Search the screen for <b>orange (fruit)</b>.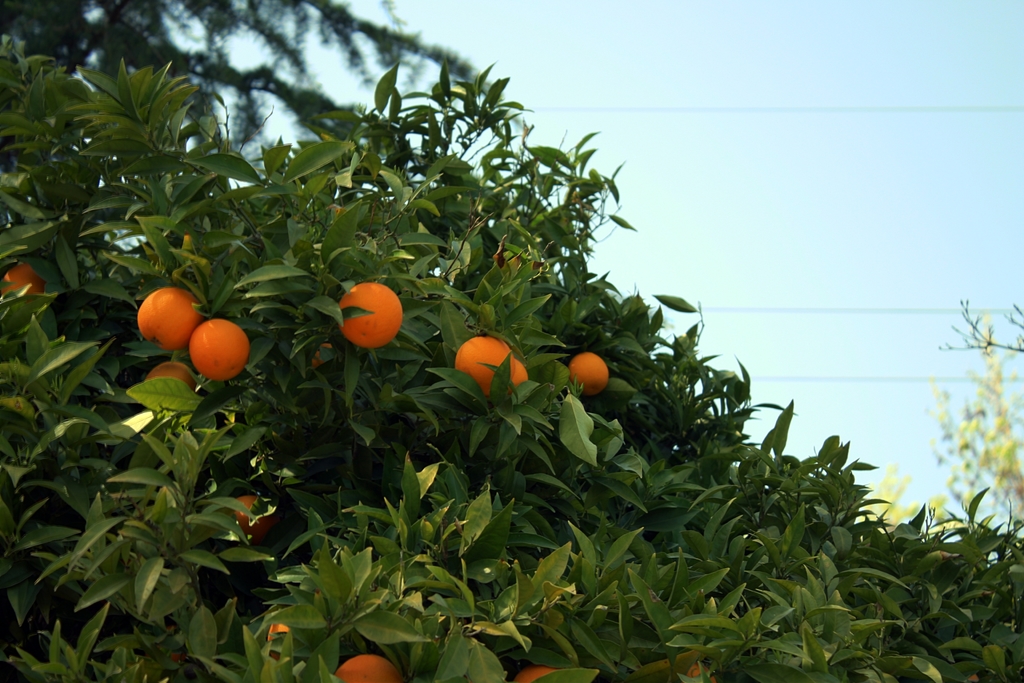
Found at bbox=(332, 657, 403, 682).
